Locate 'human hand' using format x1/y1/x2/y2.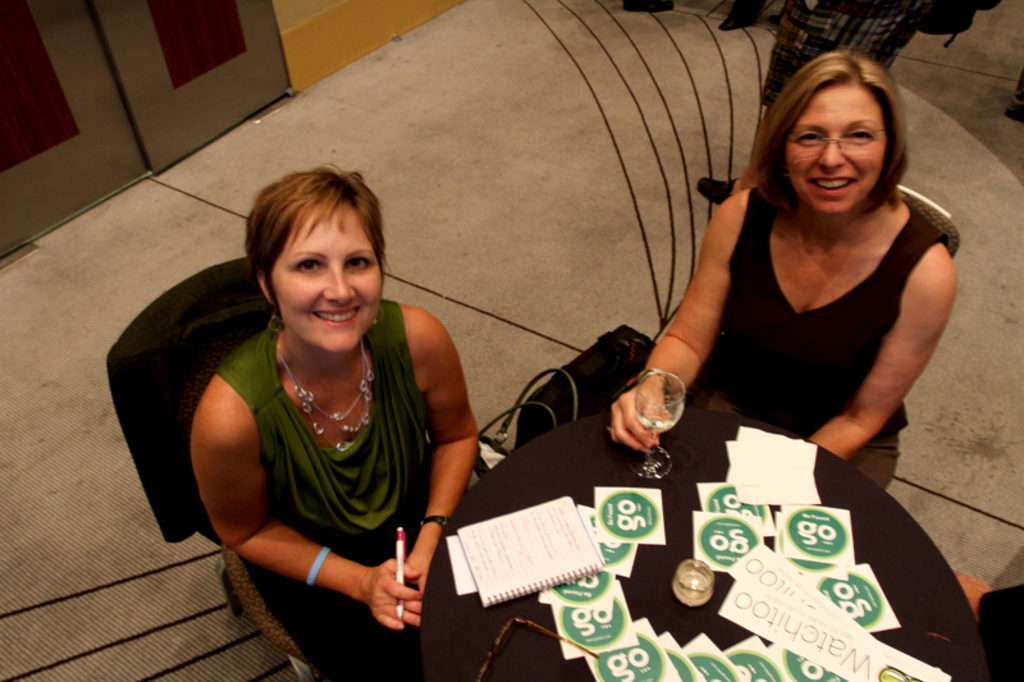
951/572/987/619.
